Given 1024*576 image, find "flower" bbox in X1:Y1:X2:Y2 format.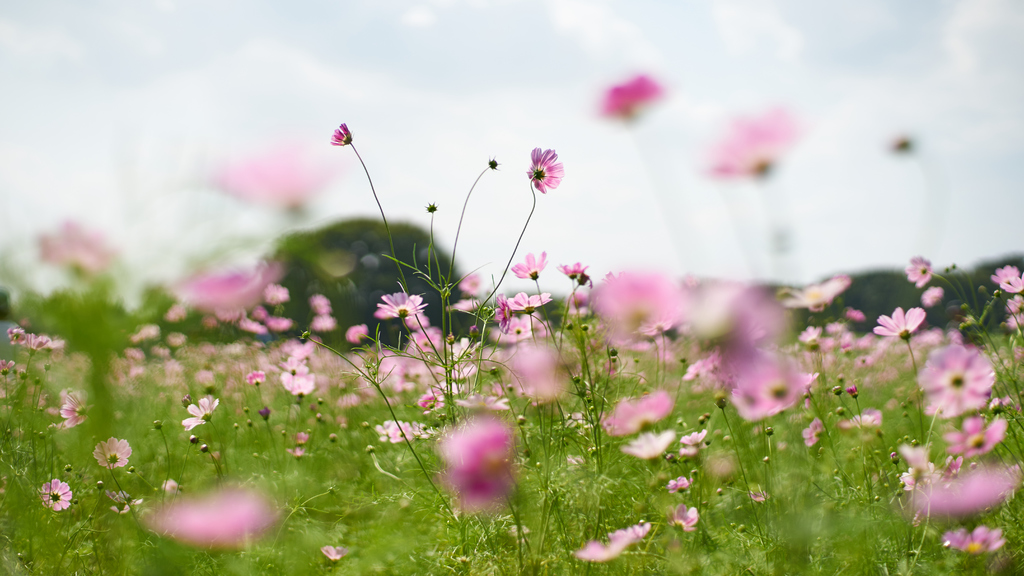
703:108:800:181.
